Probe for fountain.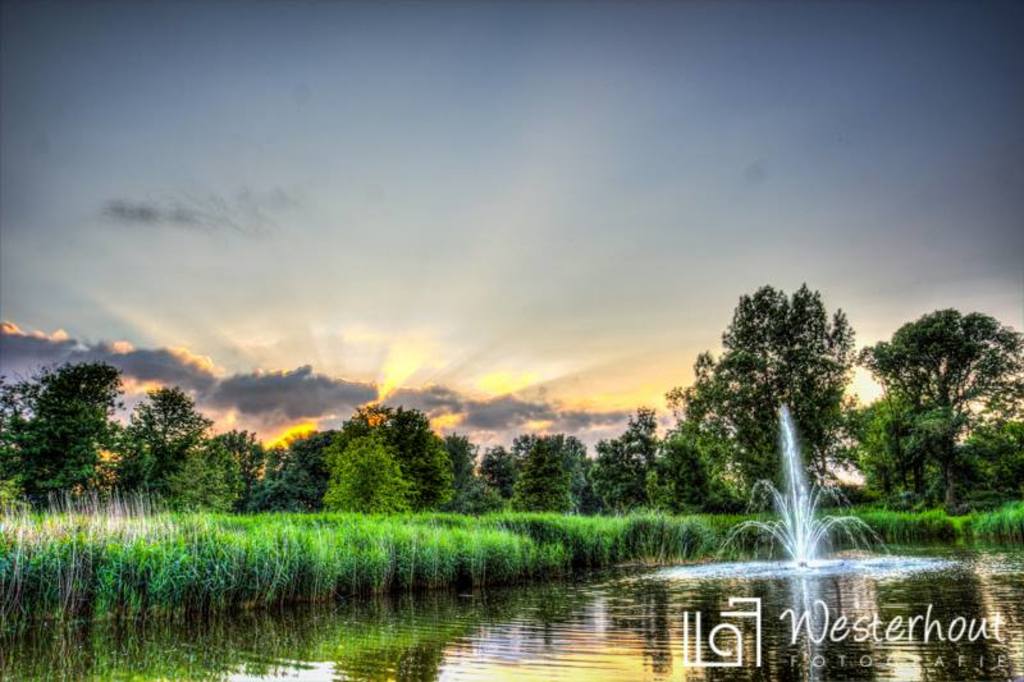
Probe result: {"left": 735, "top": 409, "right": 886, "bottom": 607}.
